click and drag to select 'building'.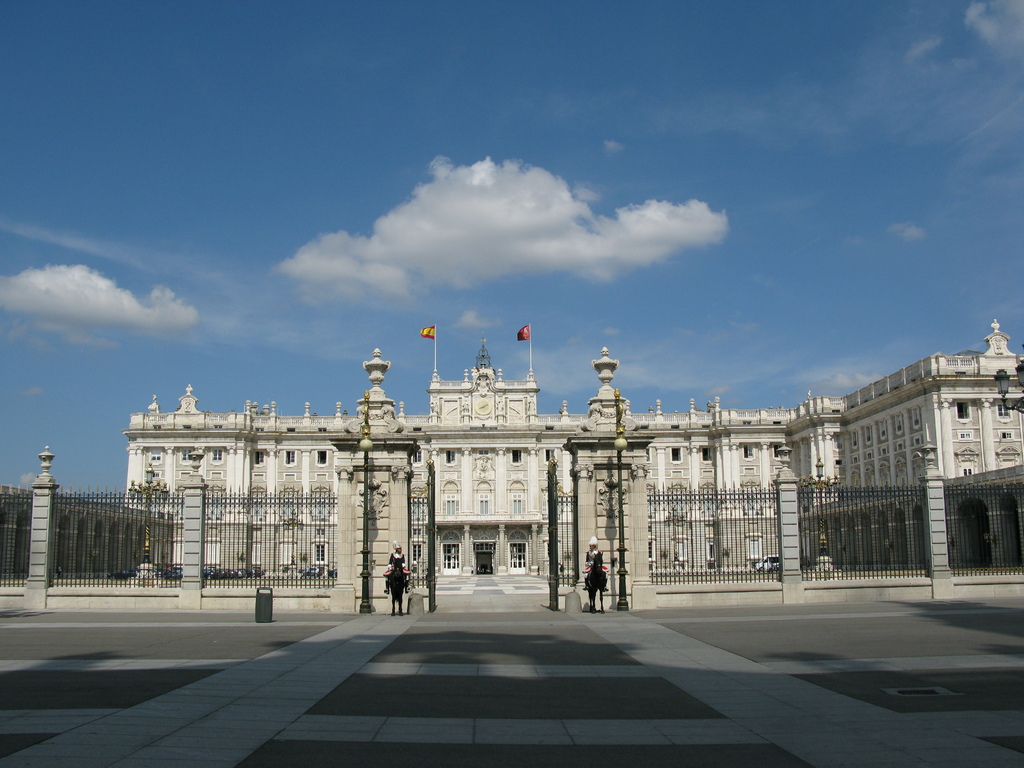
Selection: 113/316/1023/602.
